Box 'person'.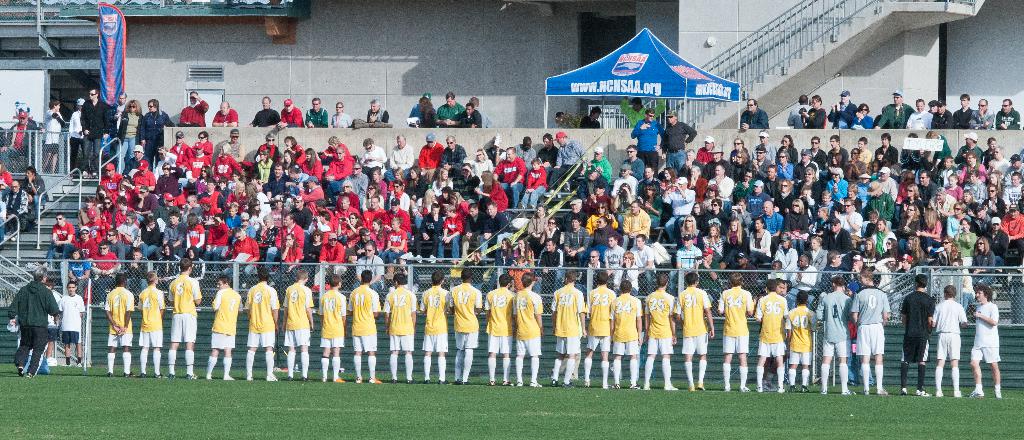
[746, 219, 776, 264].
